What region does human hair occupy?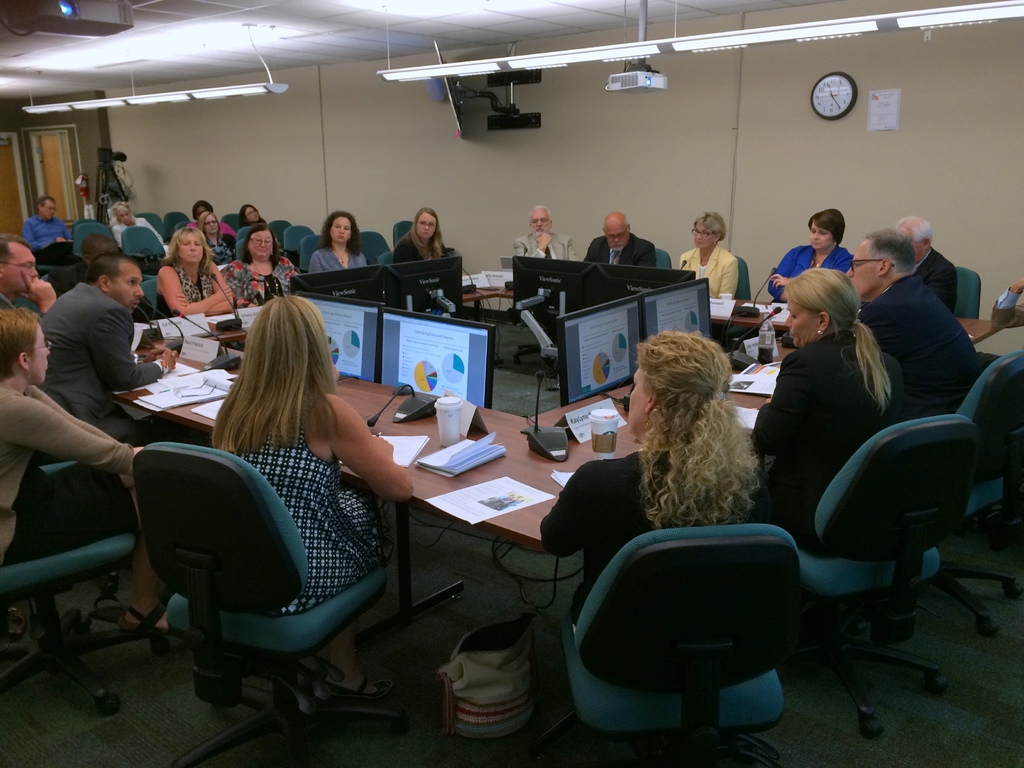
(243, 221, 283, 271).
